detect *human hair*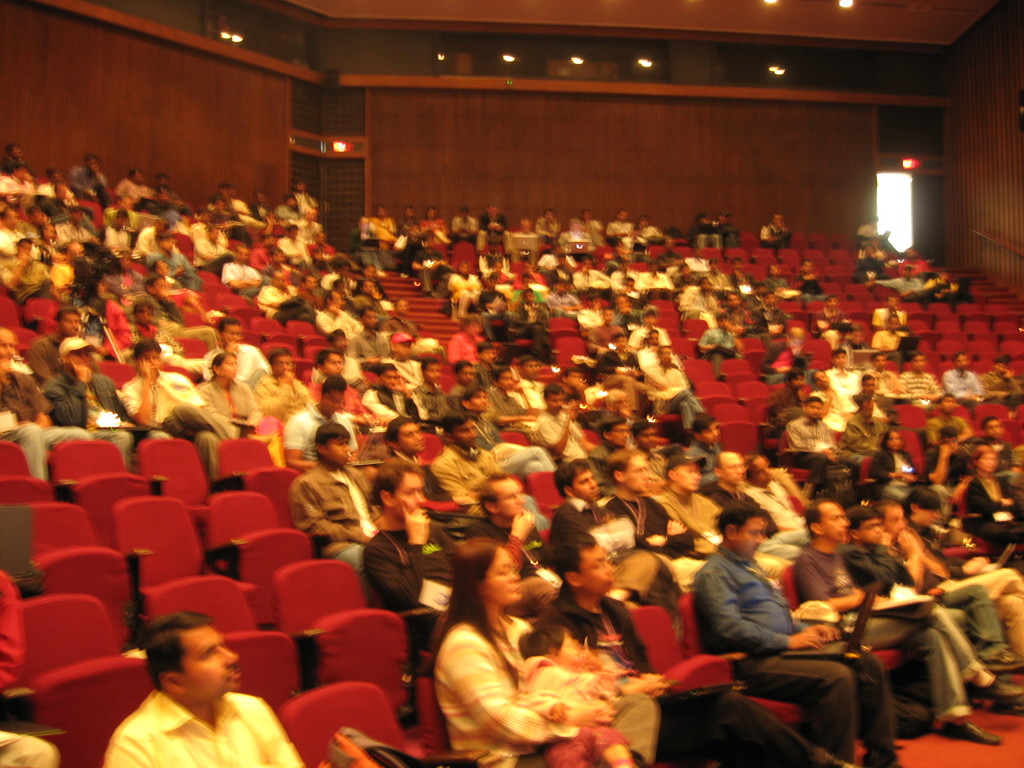
{"x1": 565, "y1": 367, "x2": 579, "y2": 374}
